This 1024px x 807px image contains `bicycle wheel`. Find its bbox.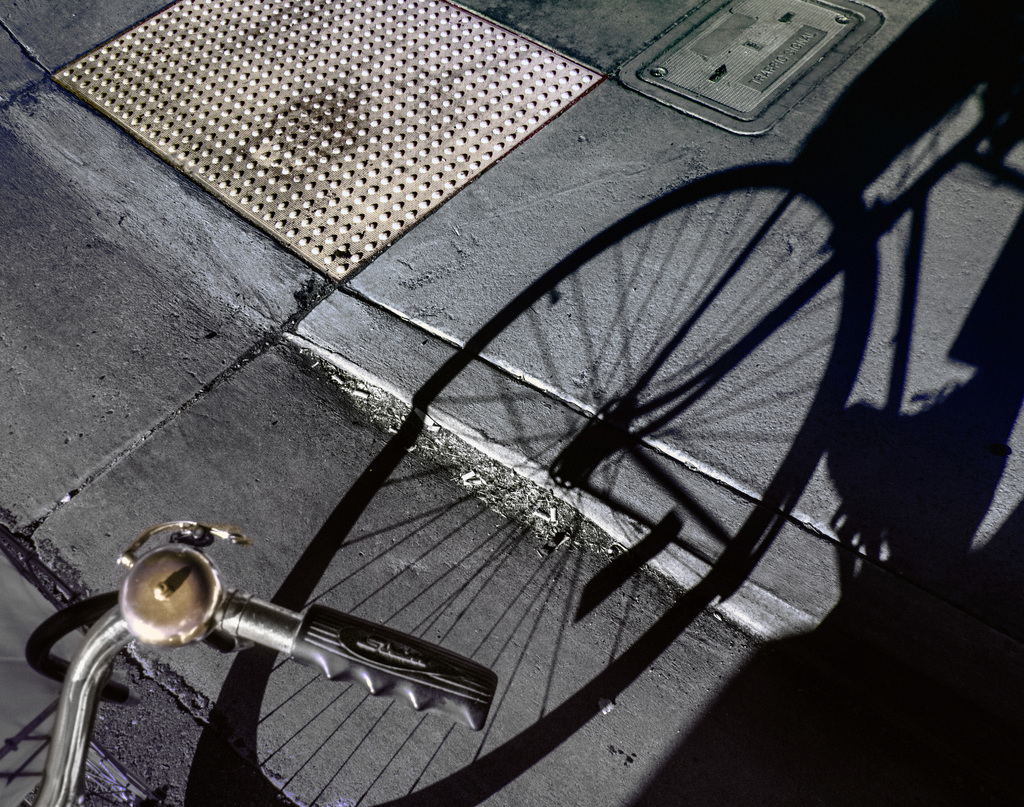
<box>118,77,881,779</box>.
